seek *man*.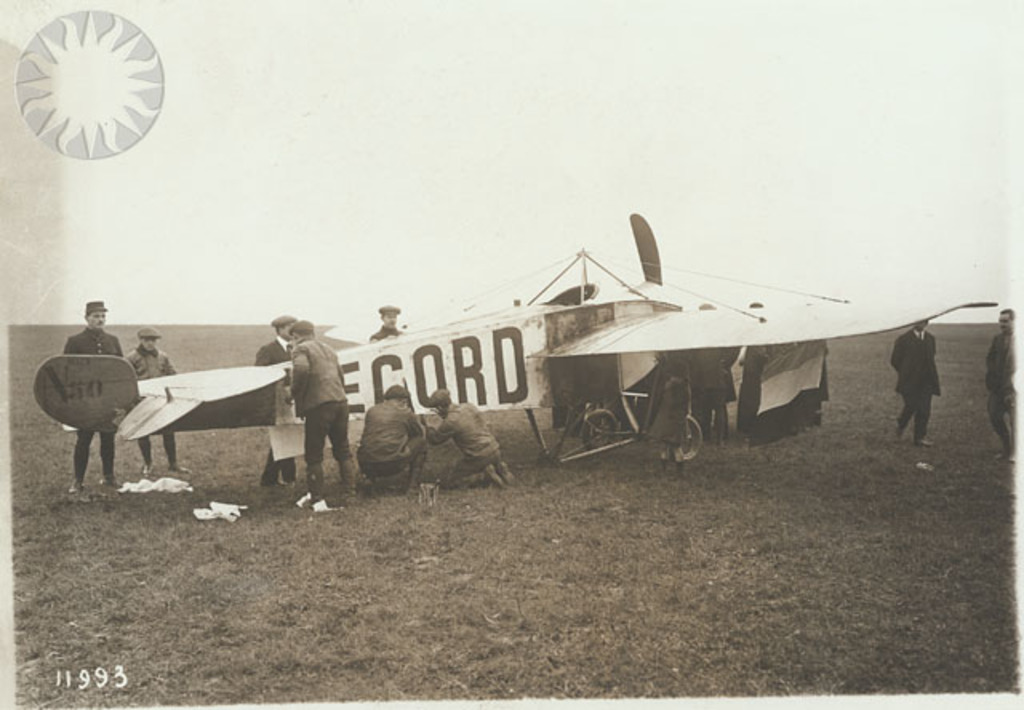
locate(64, 301, 125, 494).
